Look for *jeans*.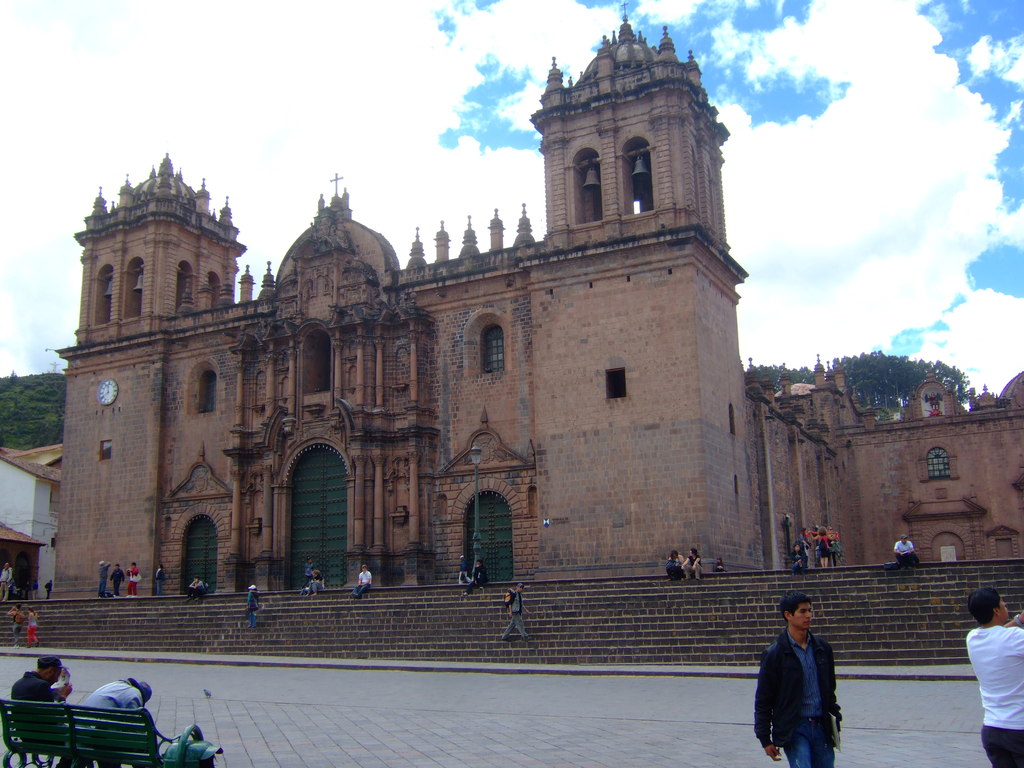
Found: select_region(350, 586, 373, 599).
